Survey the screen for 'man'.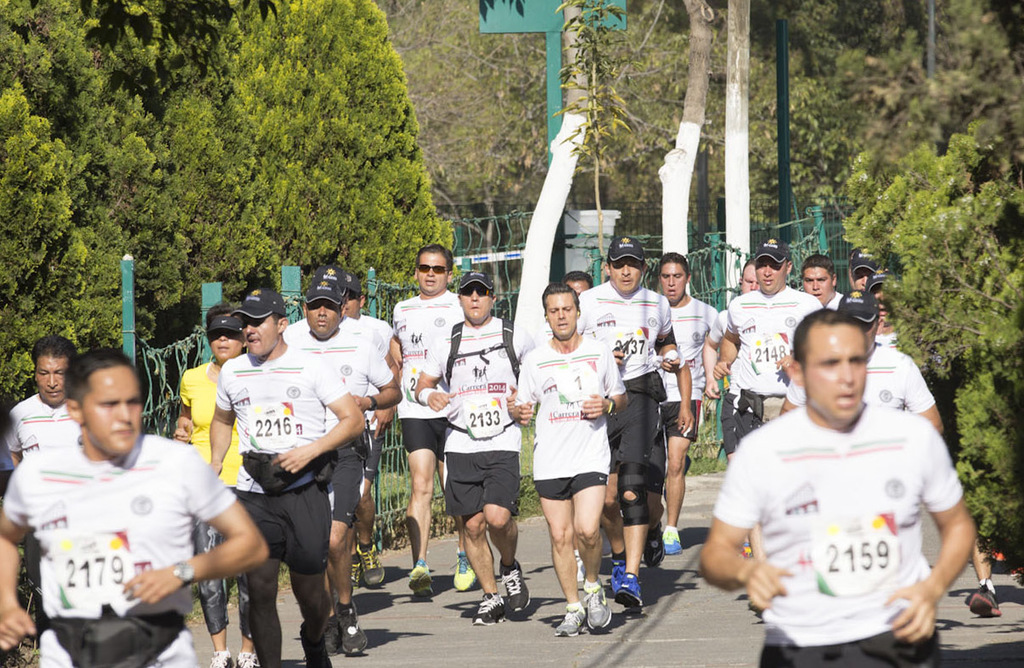
Survey found: [left=651, top=257, right=714, bottom=556].
